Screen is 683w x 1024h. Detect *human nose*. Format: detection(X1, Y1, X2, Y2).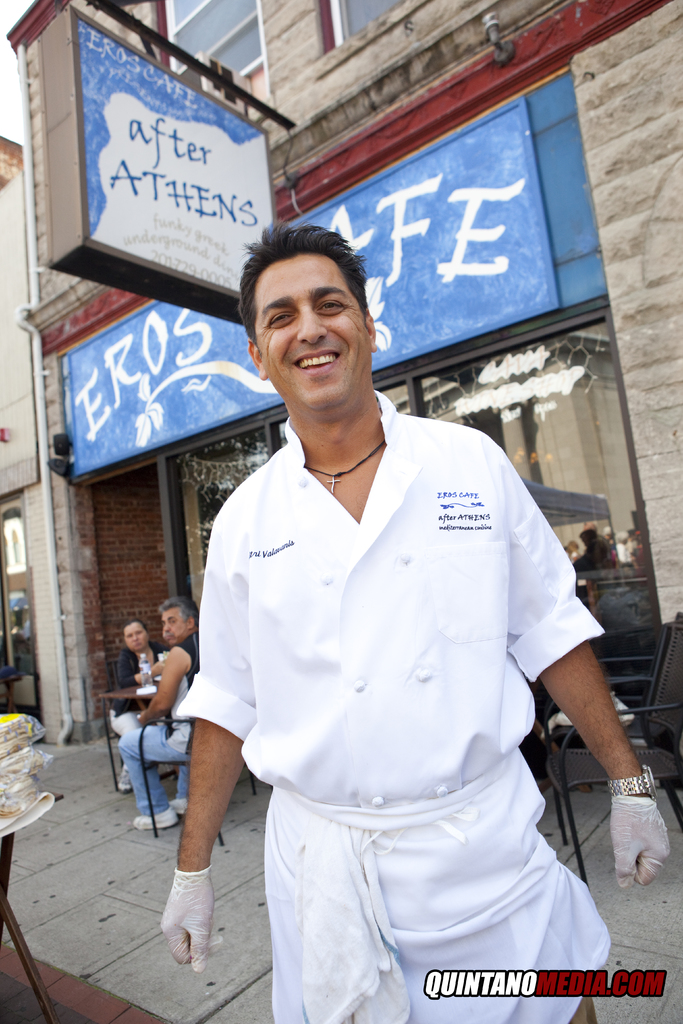
detection(133, 636, 138, 641).
